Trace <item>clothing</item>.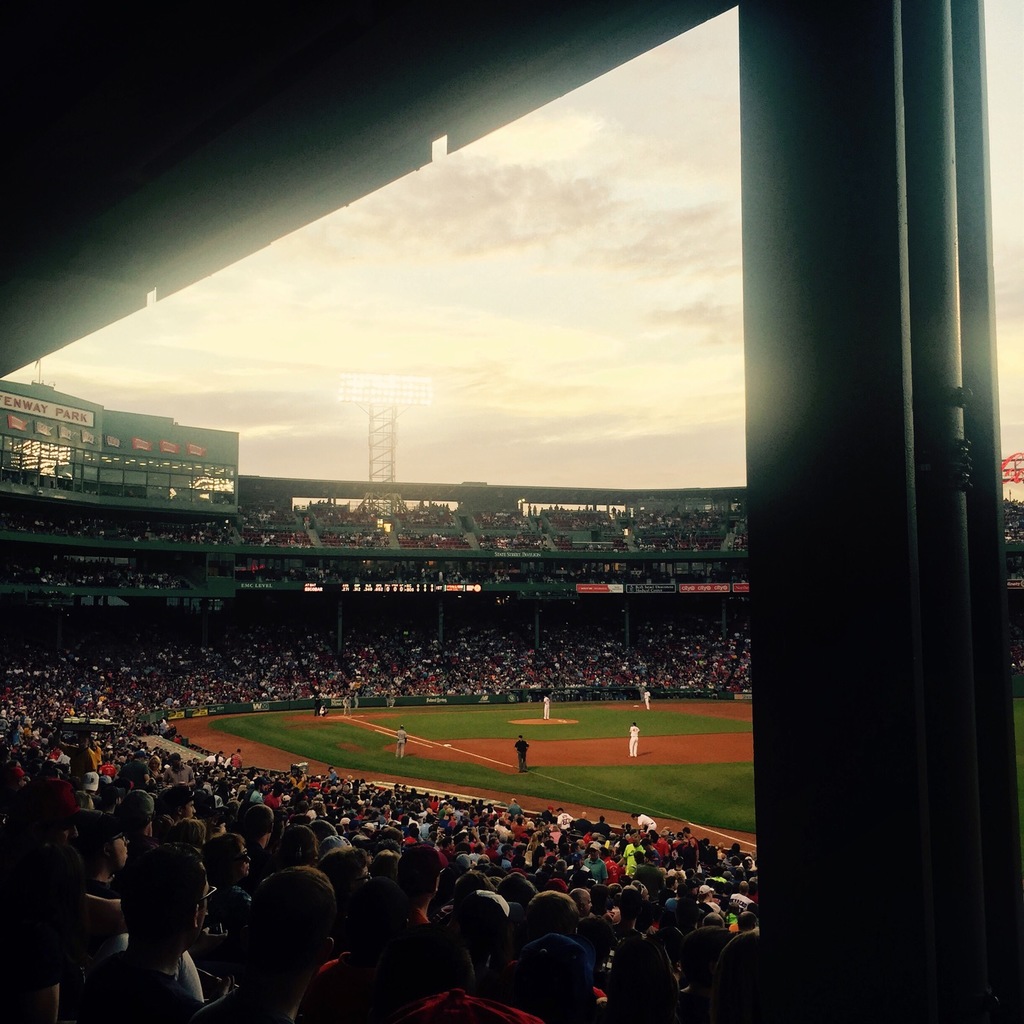
Traced to crop(541, 695, 552, 722).
